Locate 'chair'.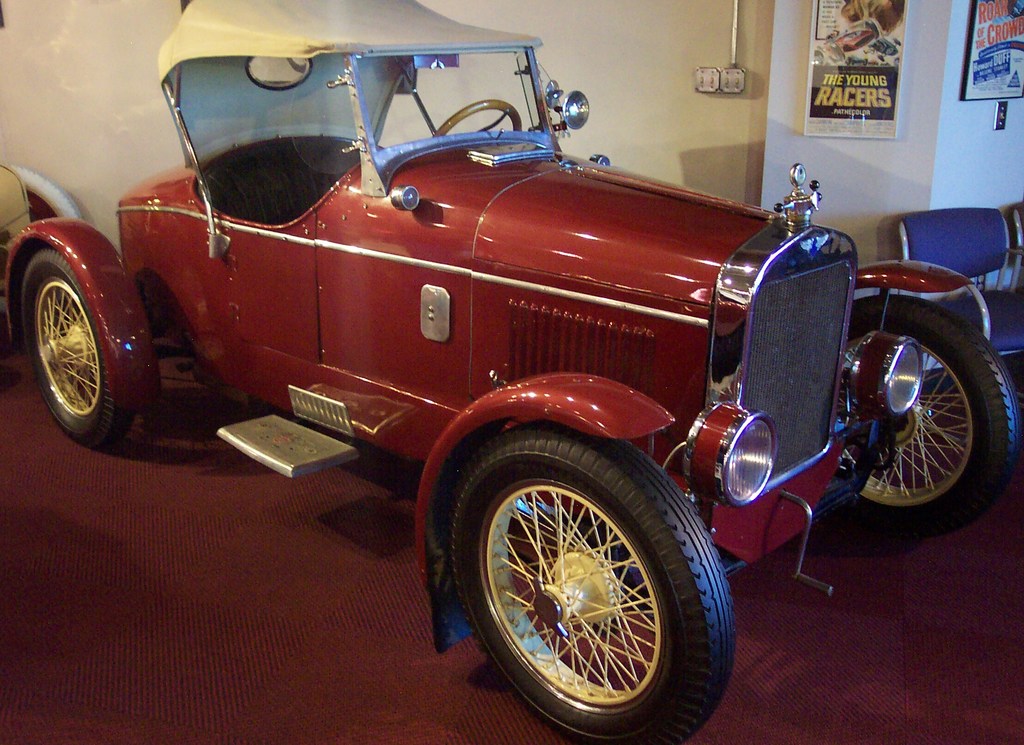
Bounding box: box=[897, 207, 1023, 357].
